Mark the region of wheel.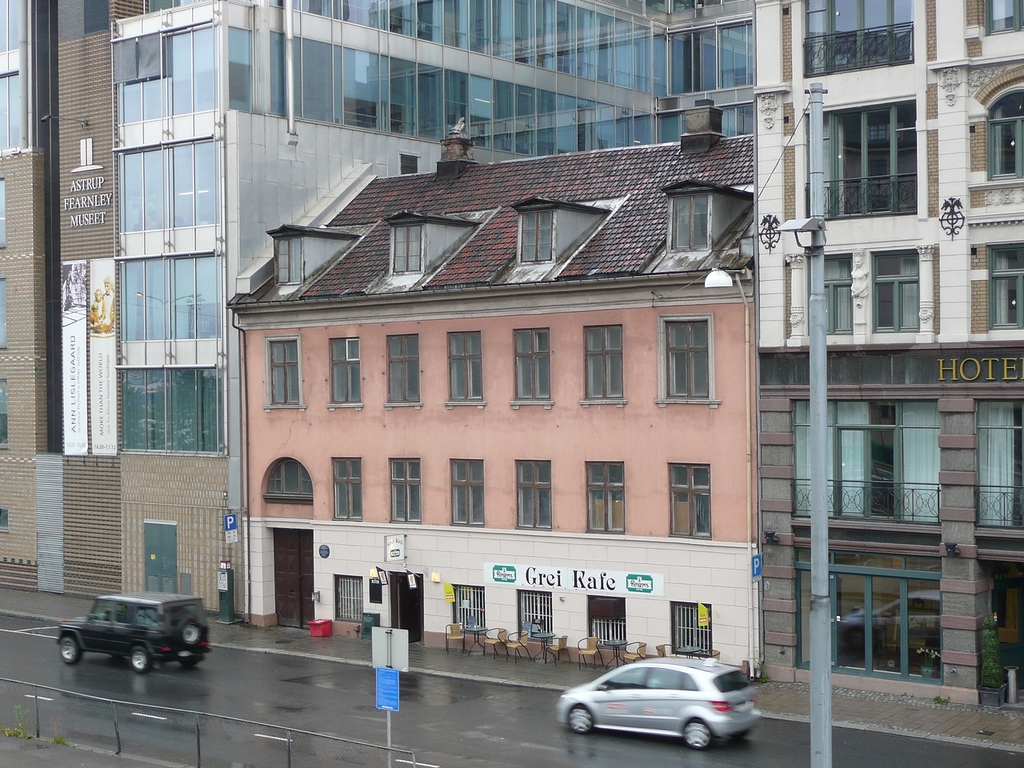
Region: [55,634,86,665].
